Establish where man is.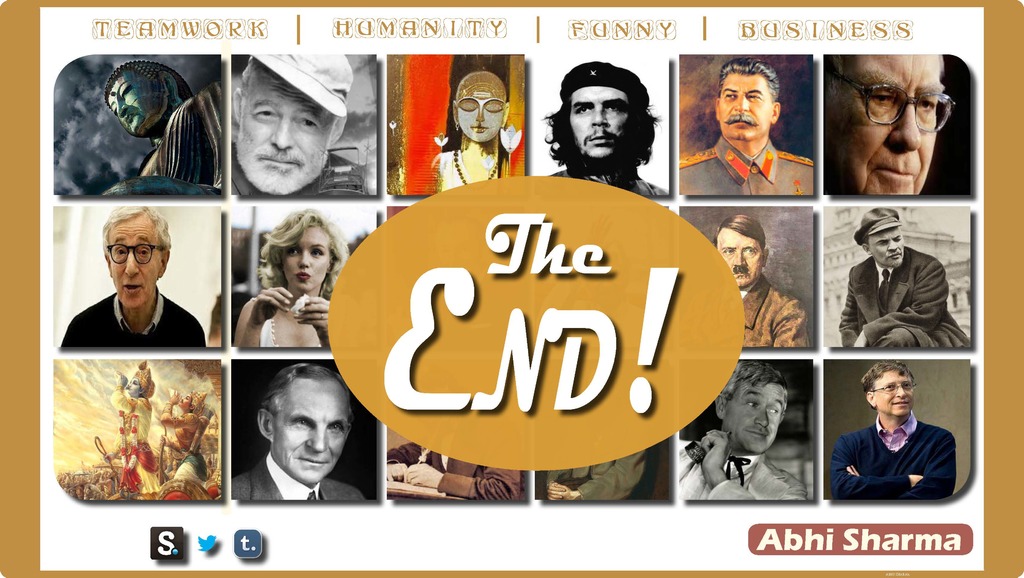
Established at <box>544,455,649,505</box>.
